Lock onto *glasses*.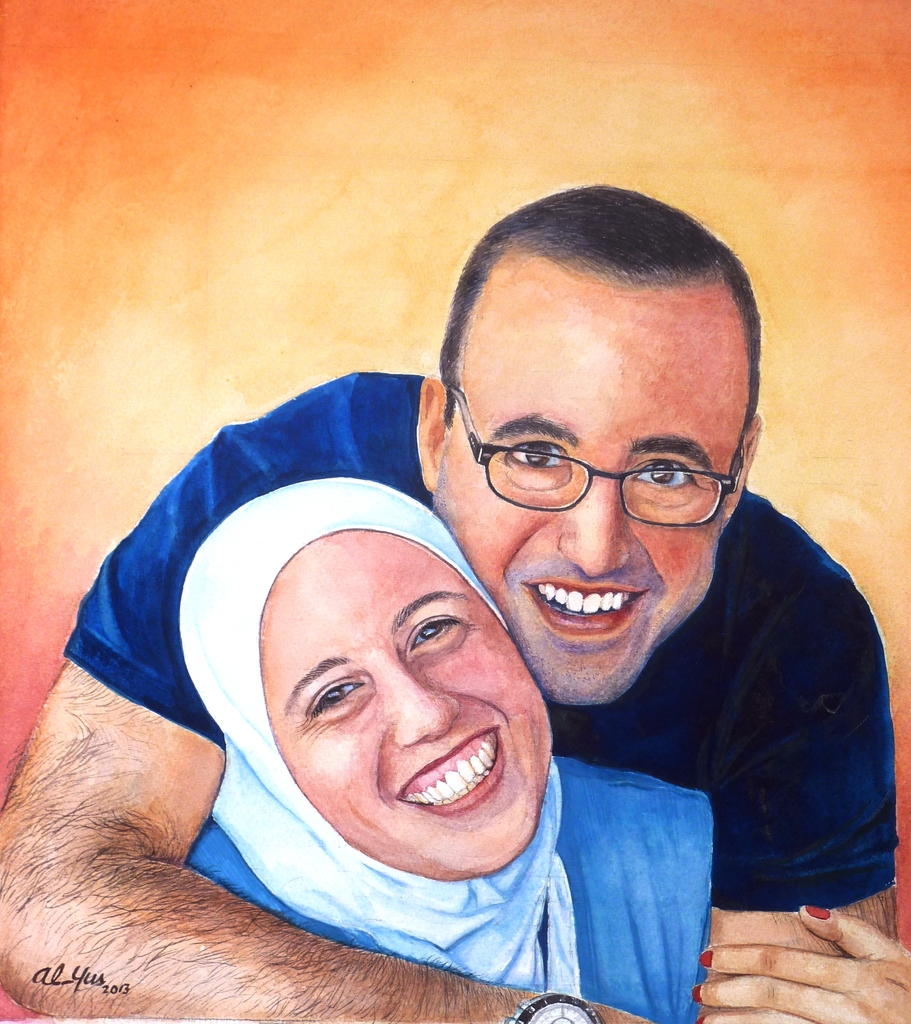
Locked: rect(449, 393, 750, 516).
